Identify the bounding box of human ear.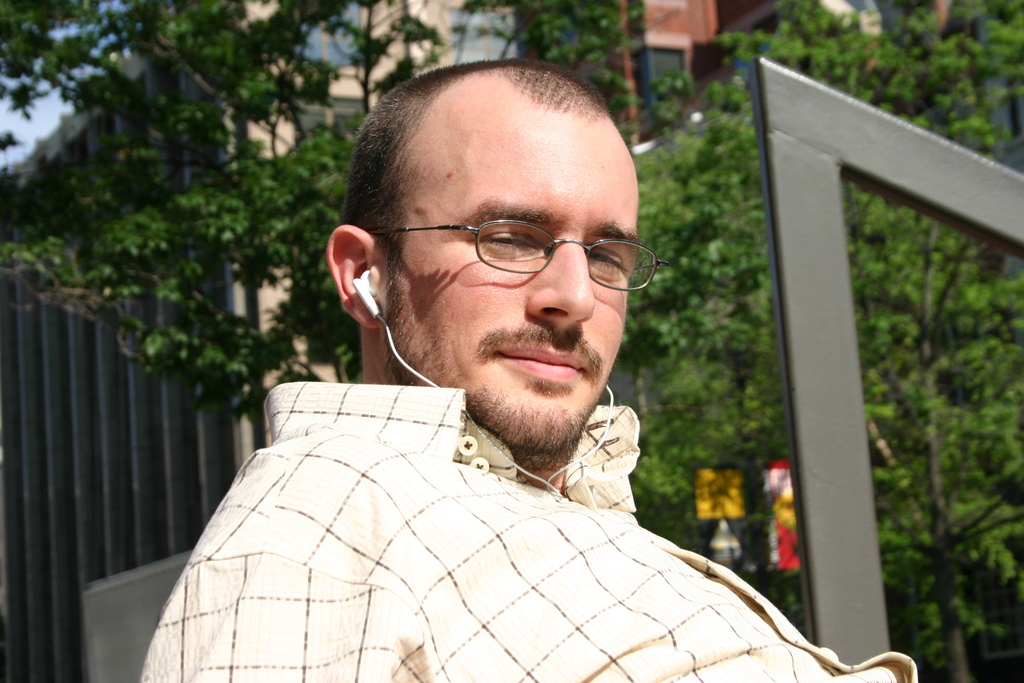
bbox=(327, 223, 386, 327).
